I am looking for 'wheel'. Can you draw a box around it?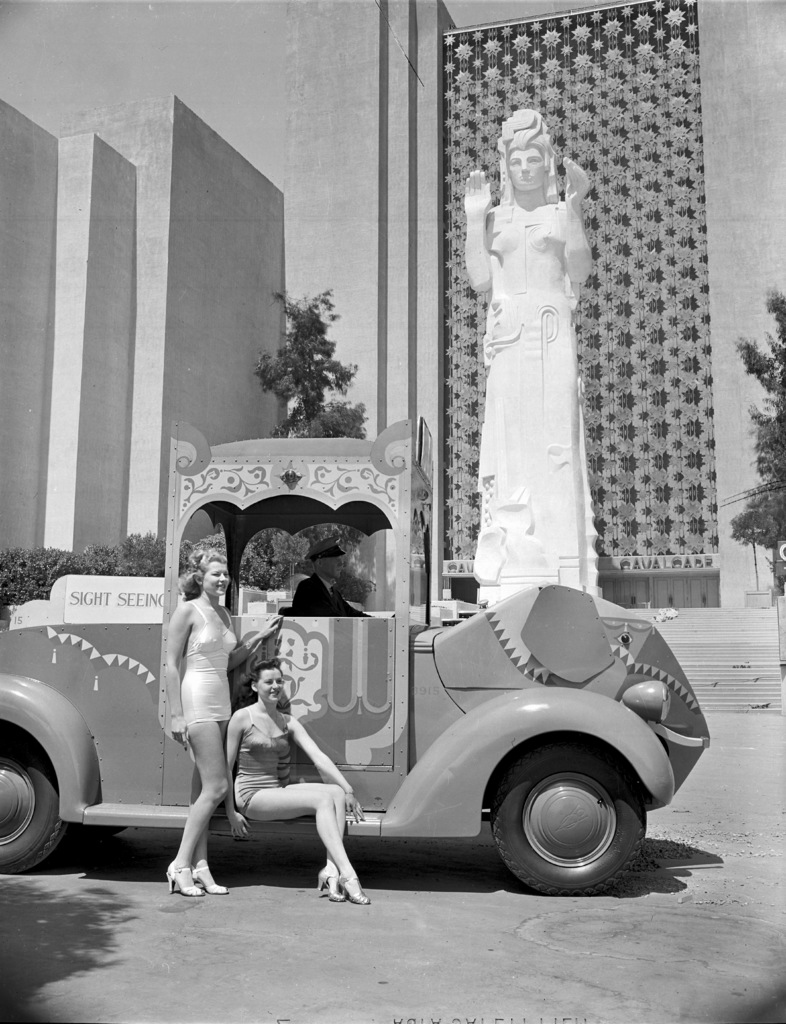
Sure, the bounding box is locate(81, 824, 125, 838).
